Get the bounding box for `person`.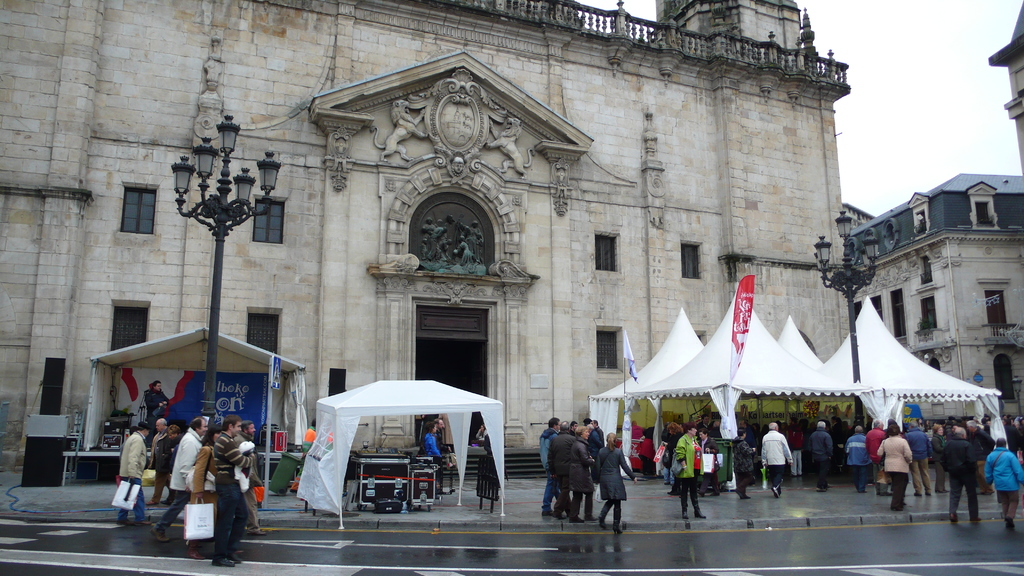
x1=947, y1=419, x2=977, y2=520.
